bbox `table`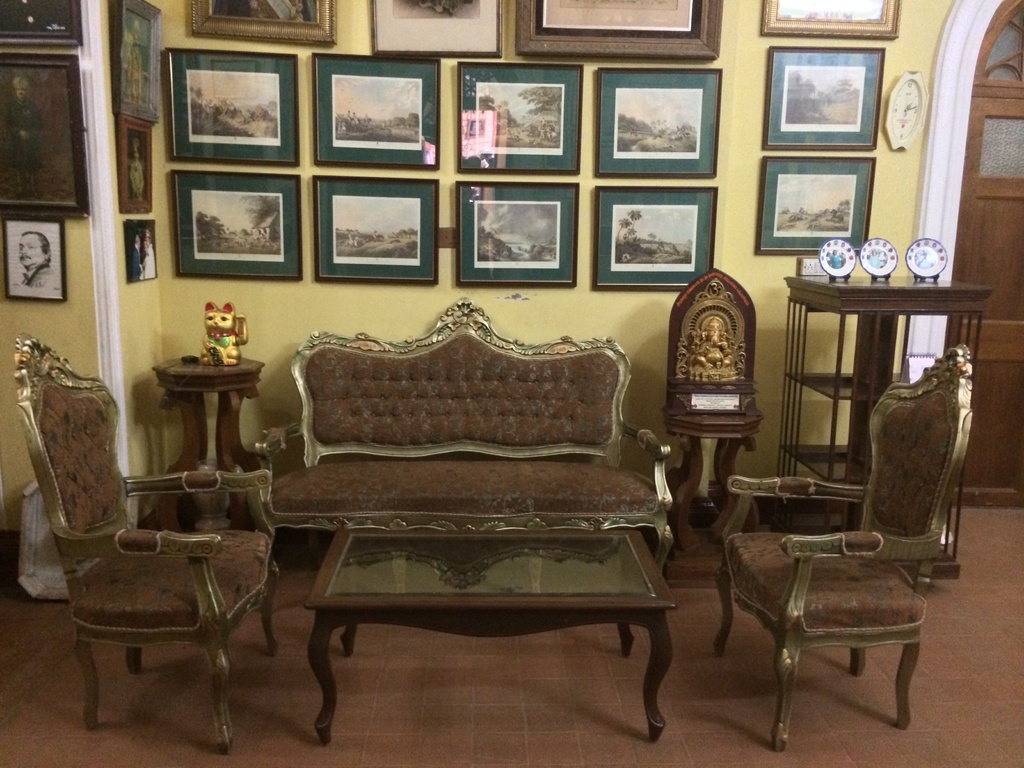
{"x1": 152, "y1": 358, "x2": 264, "y2": 531}
